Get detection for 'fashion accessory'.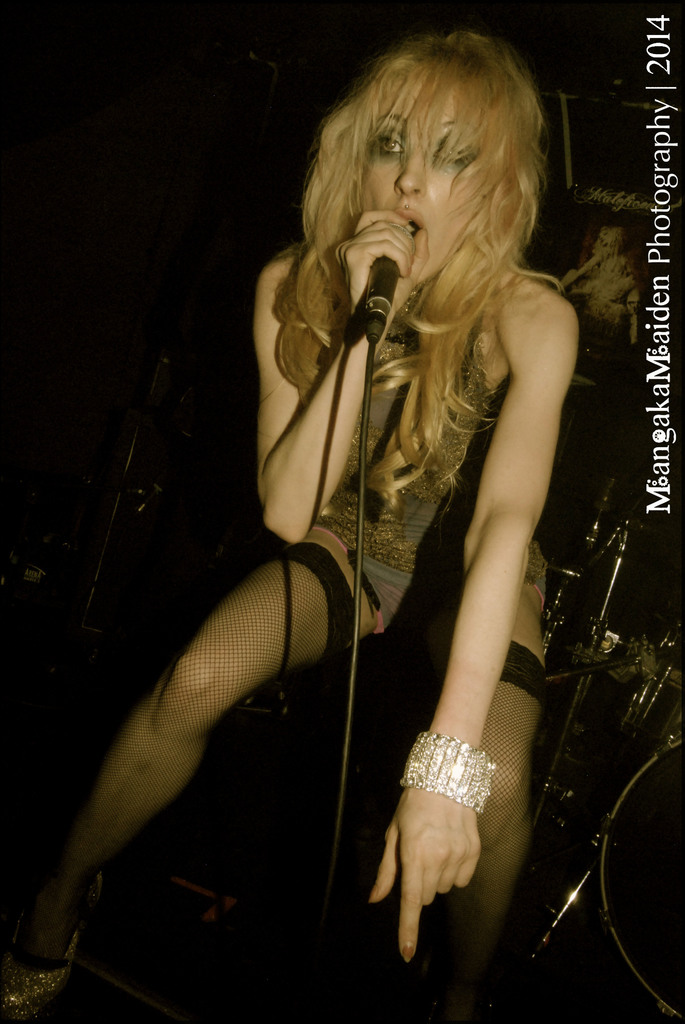
Detection: bbox(394, 732, 493, 820).
